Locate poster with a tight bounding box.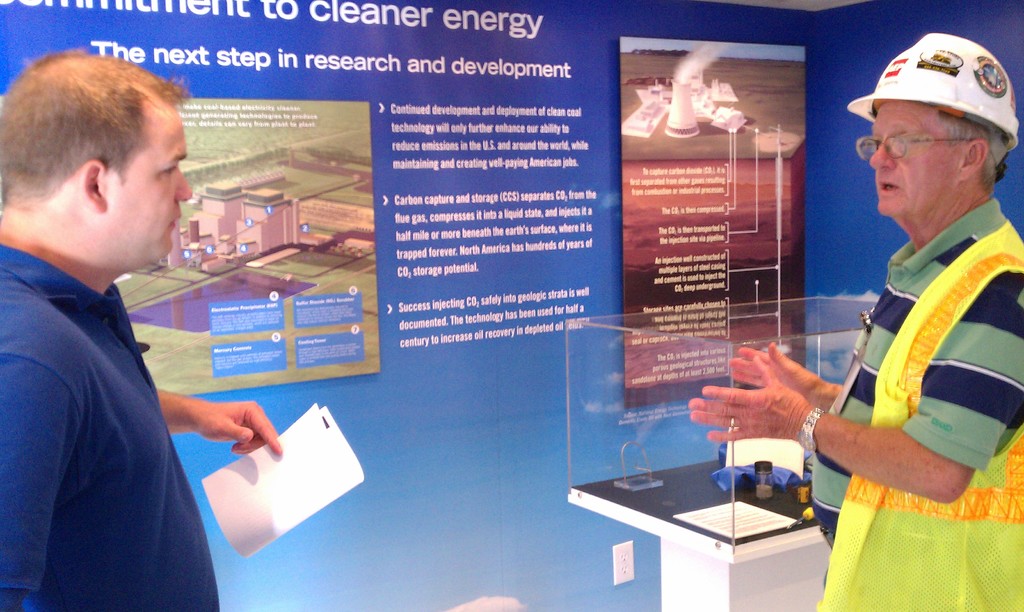
l=115, t=102, r=383, b=392.
